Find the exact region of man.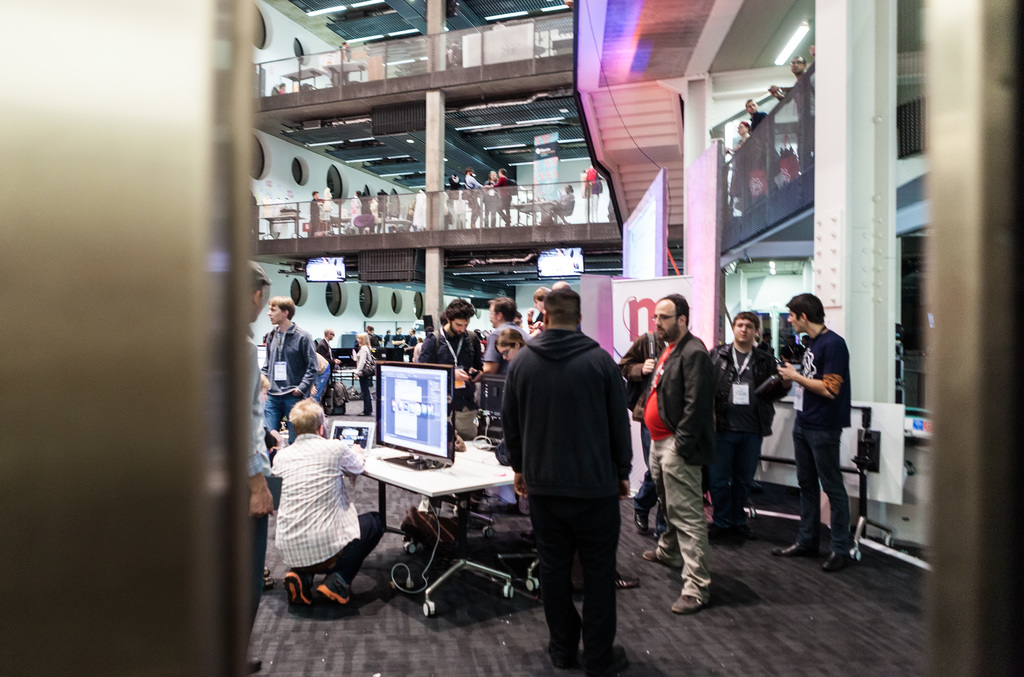
Exact region: bbox=(273, 396, 387, 612).
